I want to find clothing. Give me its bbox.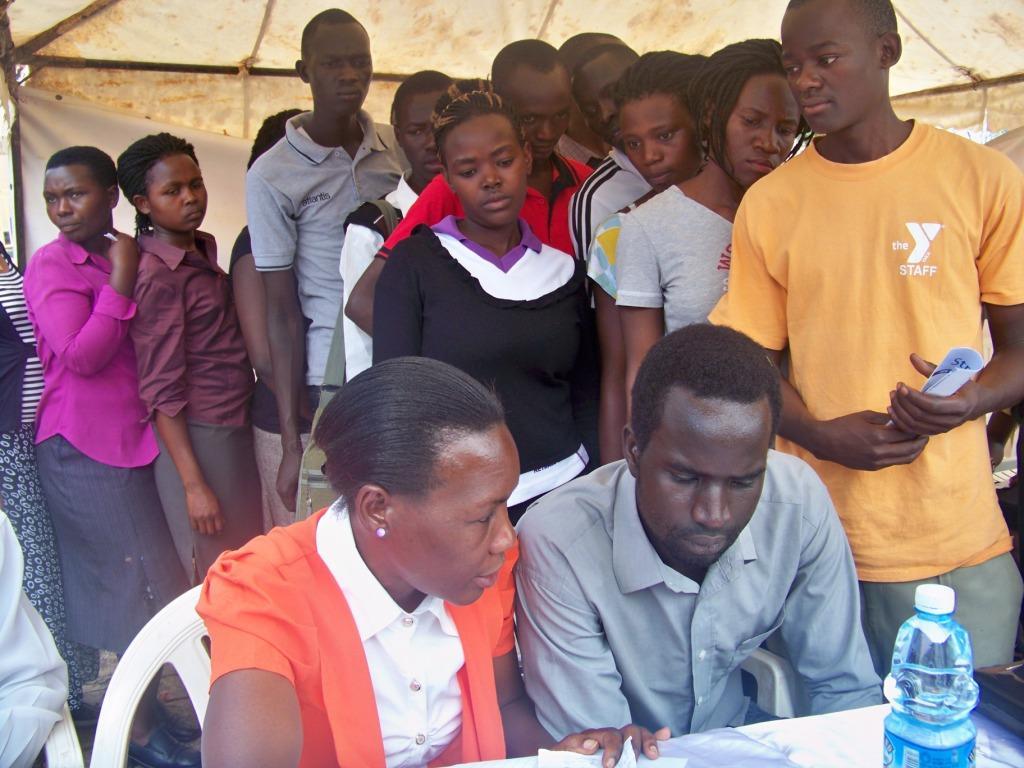
(566, 142, 653, 277).
